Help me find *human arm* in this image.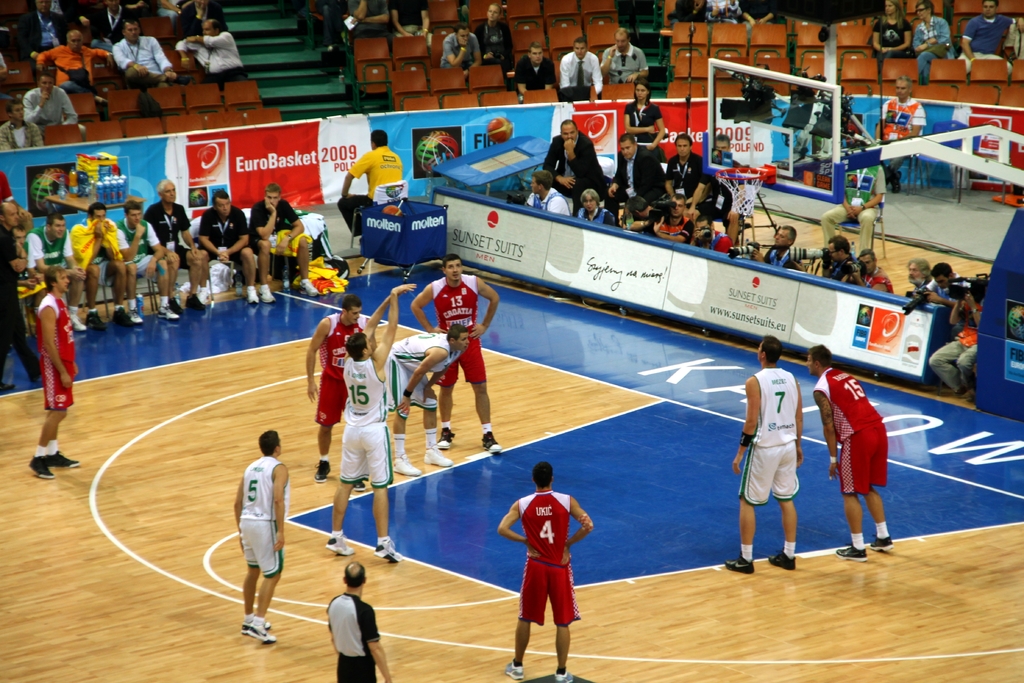
Found it: crop(0, 133, 15, 153).
